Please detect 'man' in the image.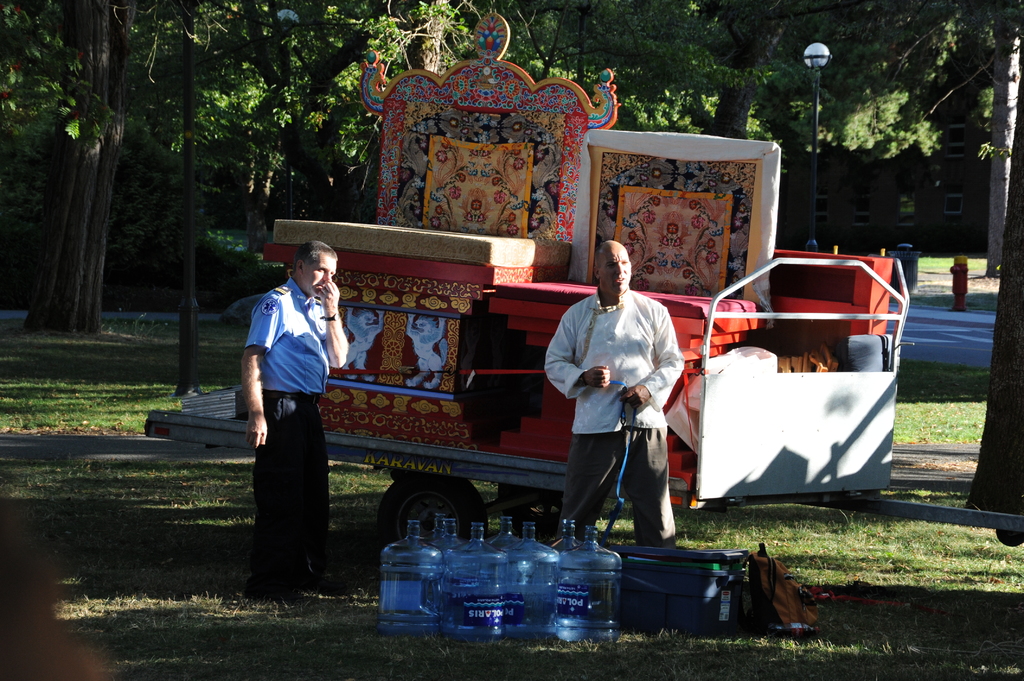
[544, 237, 685, 545].
